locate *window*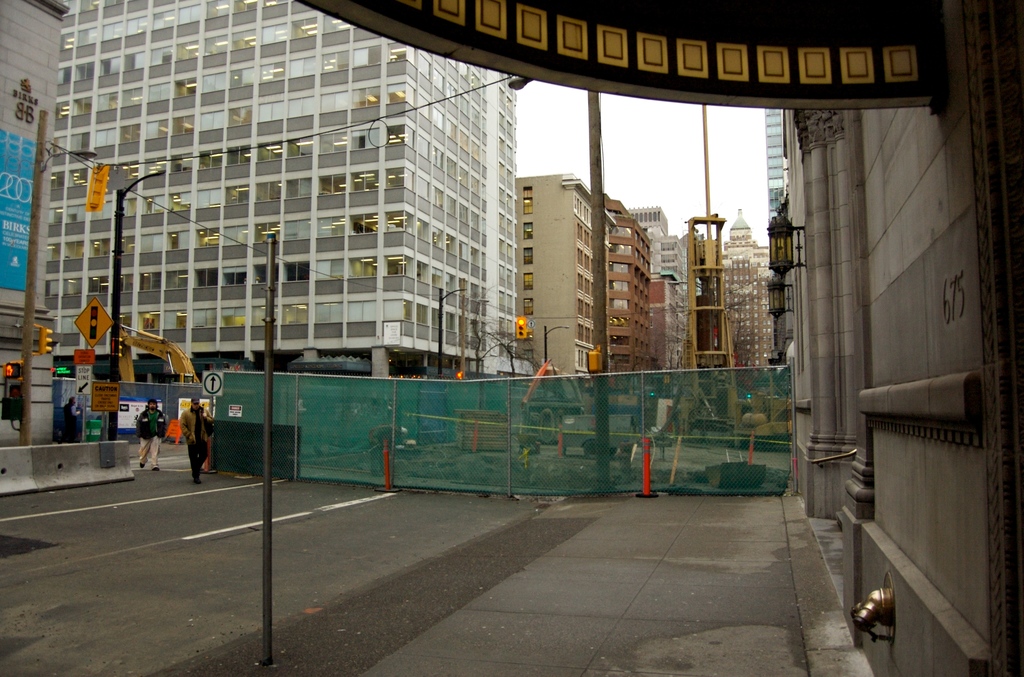
{"x1": 429, "y1": 100, "x2": 443, "y2": 127}
